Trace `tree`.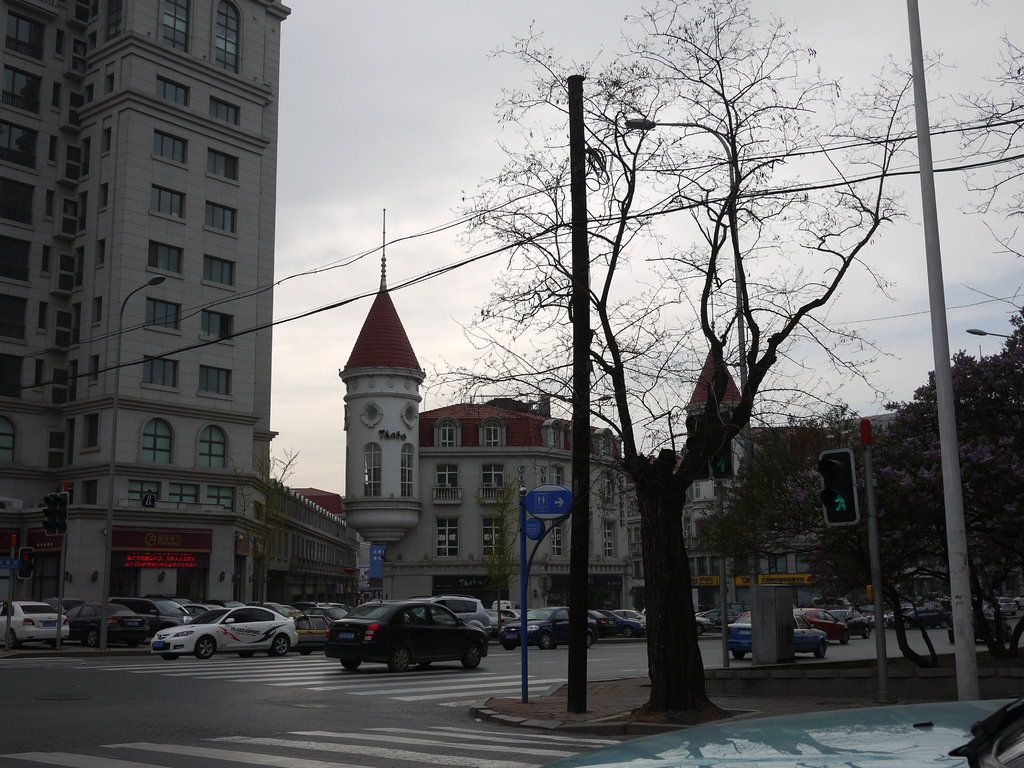
Traced to region(970, 307, 1023, 400).
